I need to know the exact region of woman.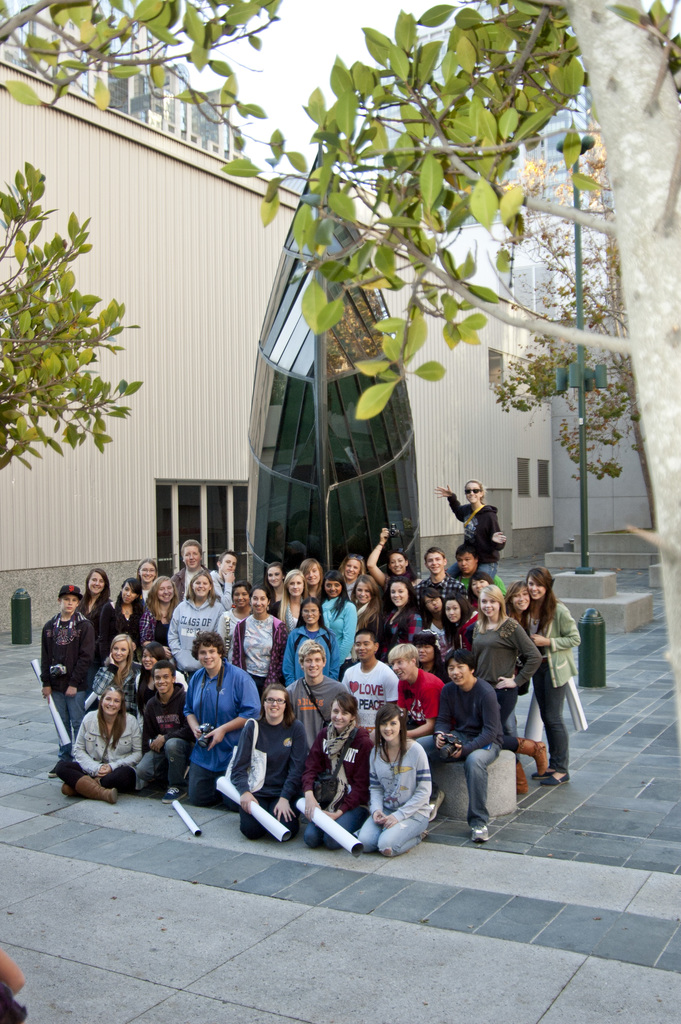
Region: BBox(185, 636, 258, 813).
